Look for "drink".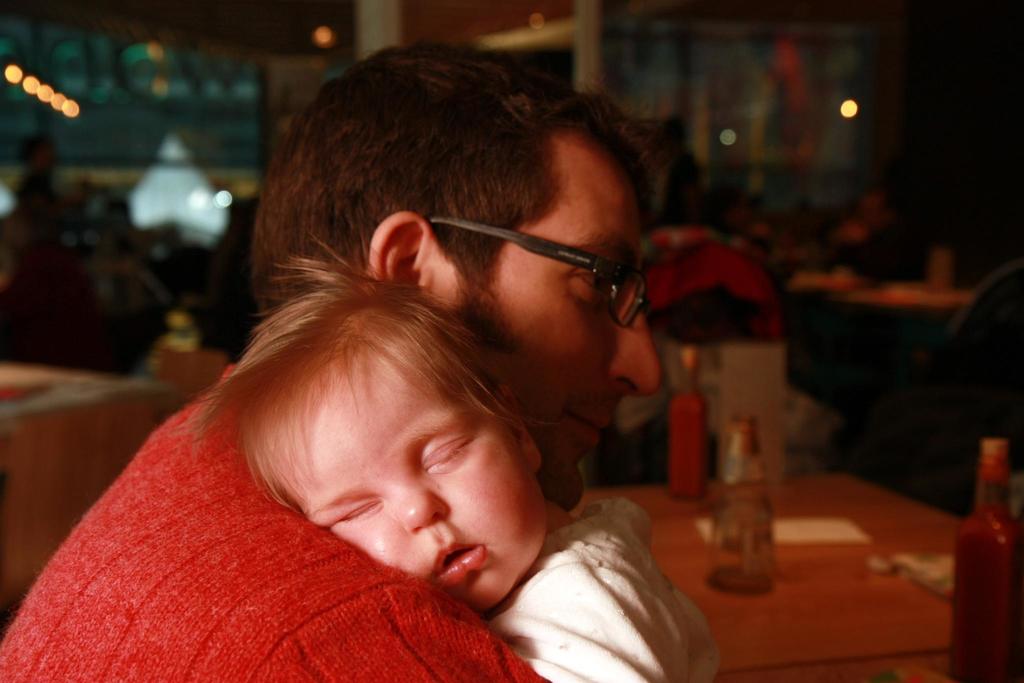
Found: rect(951, 497, 1018, 682).
